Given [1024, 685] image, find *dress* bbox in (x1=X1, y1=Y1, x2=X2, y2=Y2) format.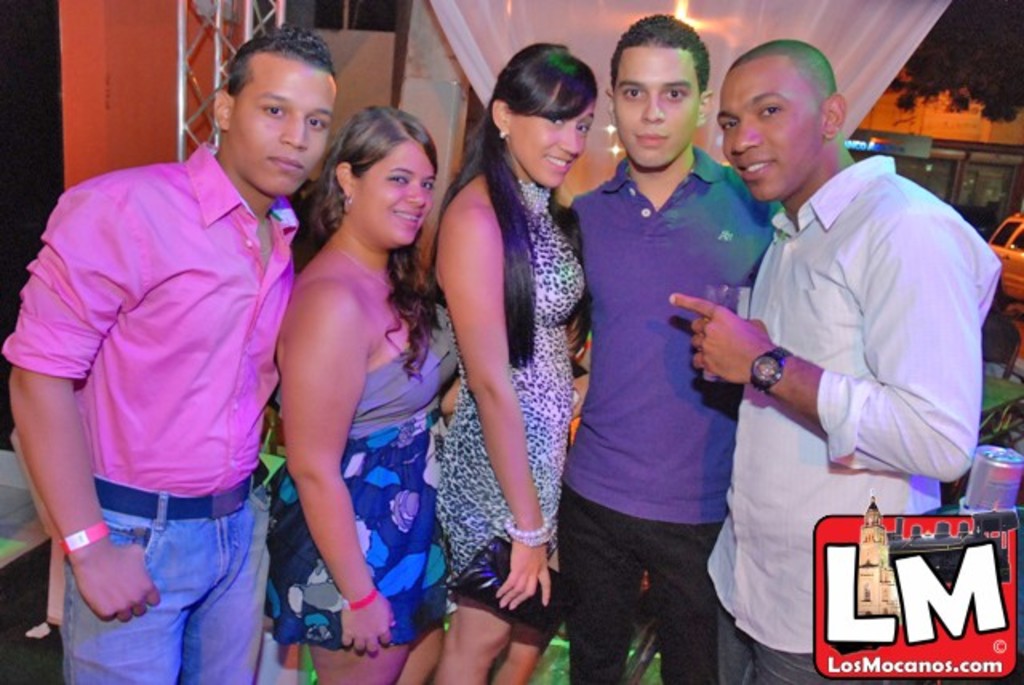
(x1=261, y1=306, x2=458, y2=647).
